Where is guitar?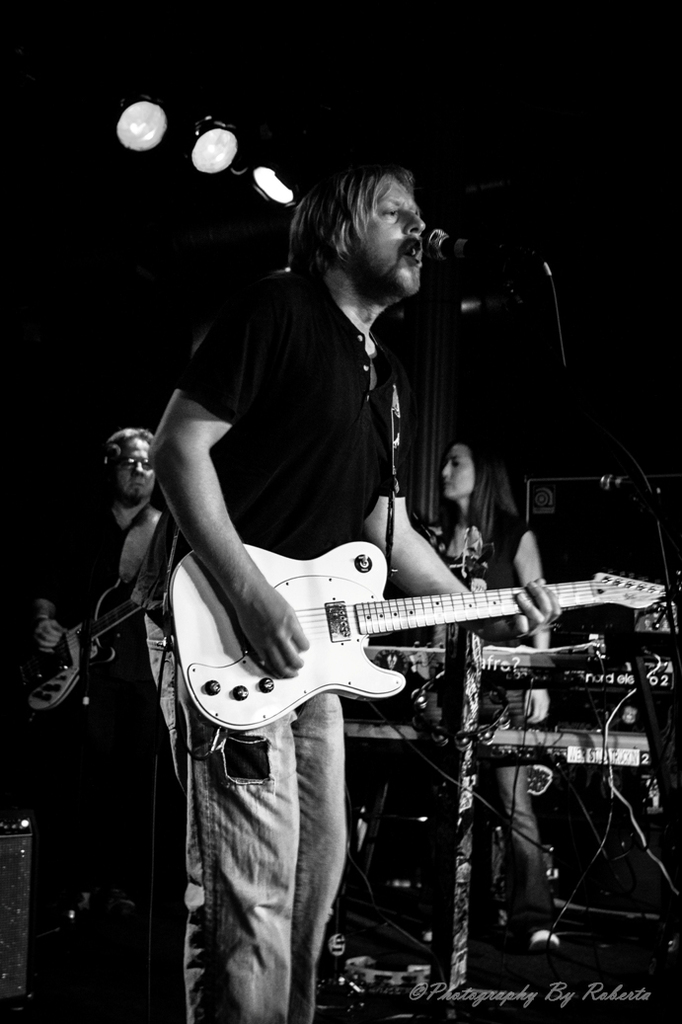
left=165, top=538, right=668, bottom=727.
